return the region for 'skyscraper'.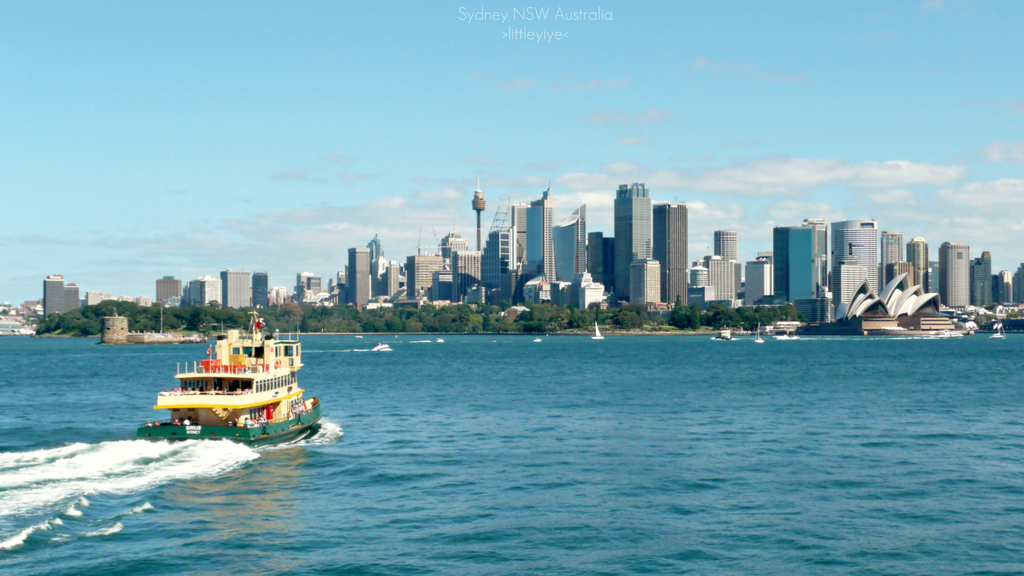
<region>511, 204, 525, 268</region>.
